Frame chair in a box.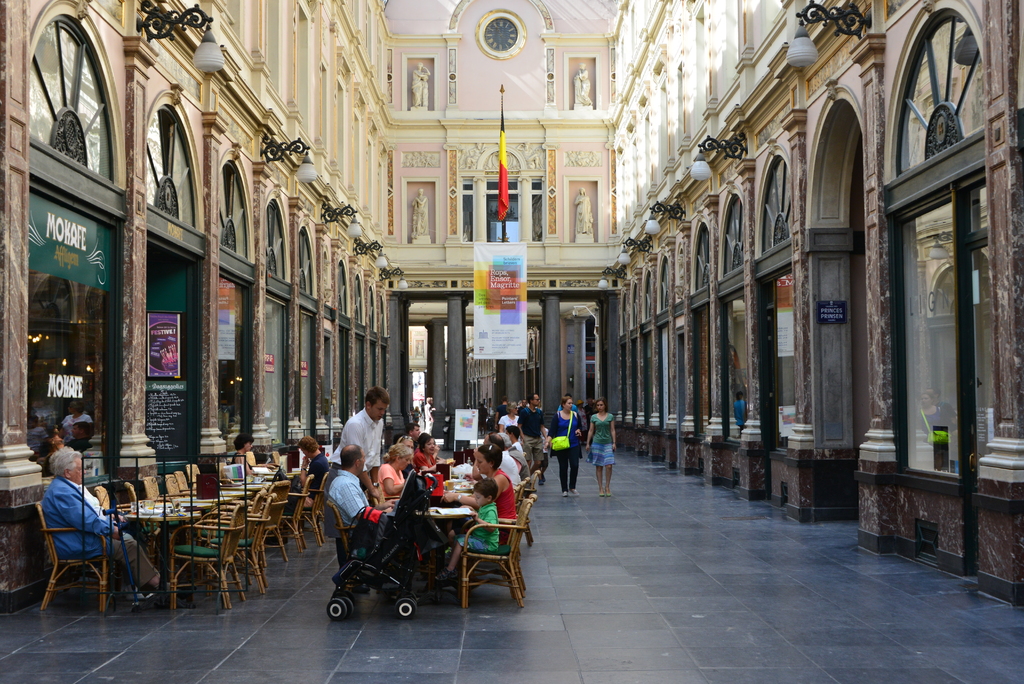
rect(330, 469, 424, 620).
